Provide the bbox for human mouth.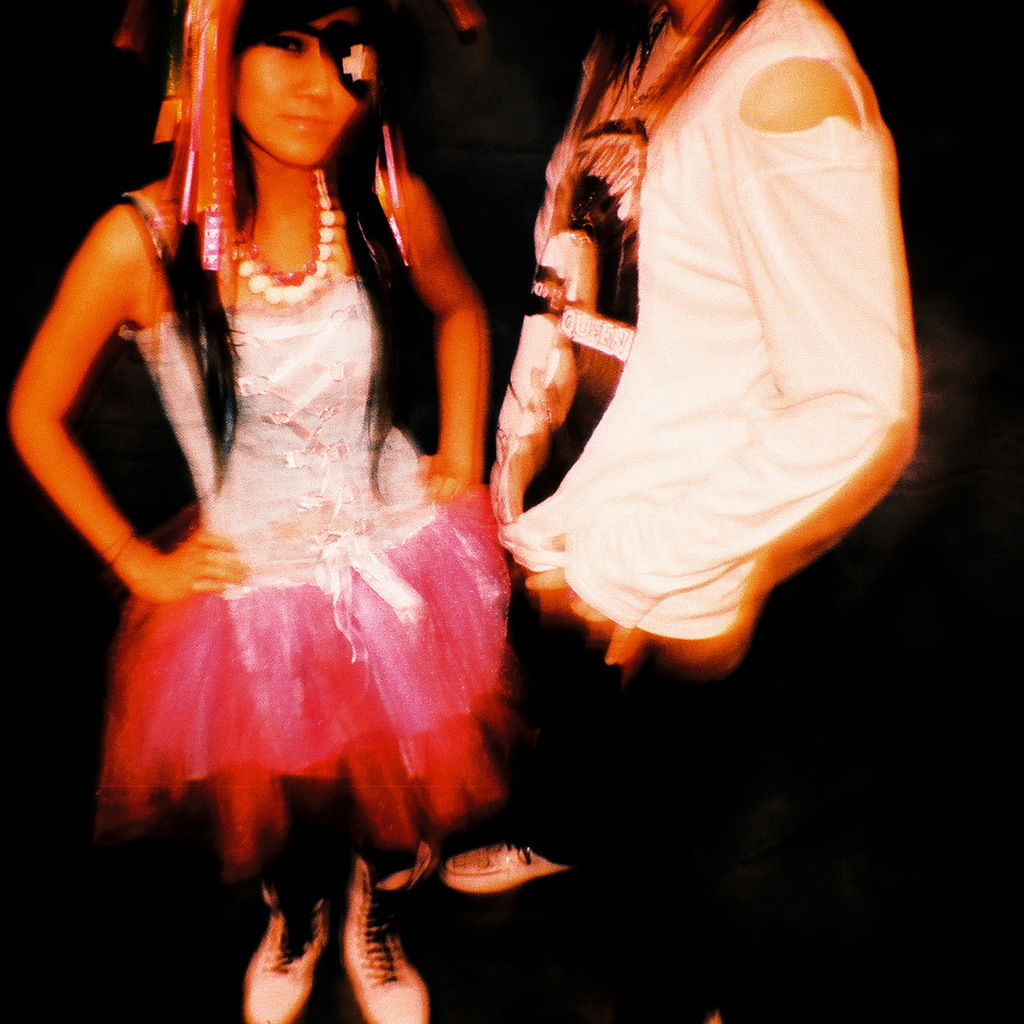
bbox(279, 109, 331, 130).
